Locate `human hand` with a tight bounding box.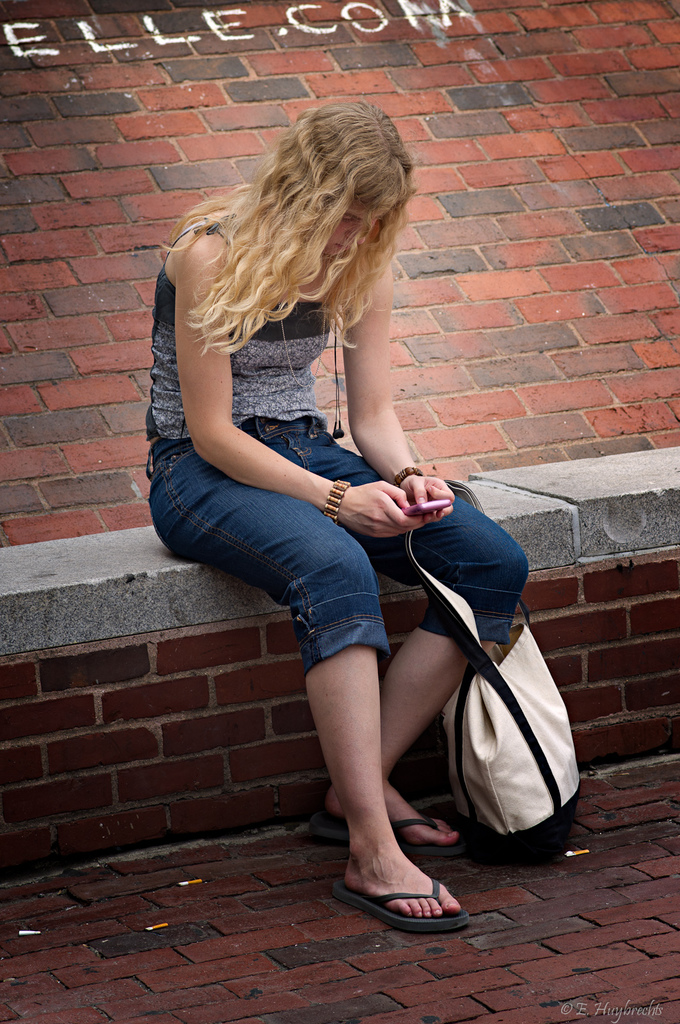
x1=338 y1=471 x2=442 y2=543.
